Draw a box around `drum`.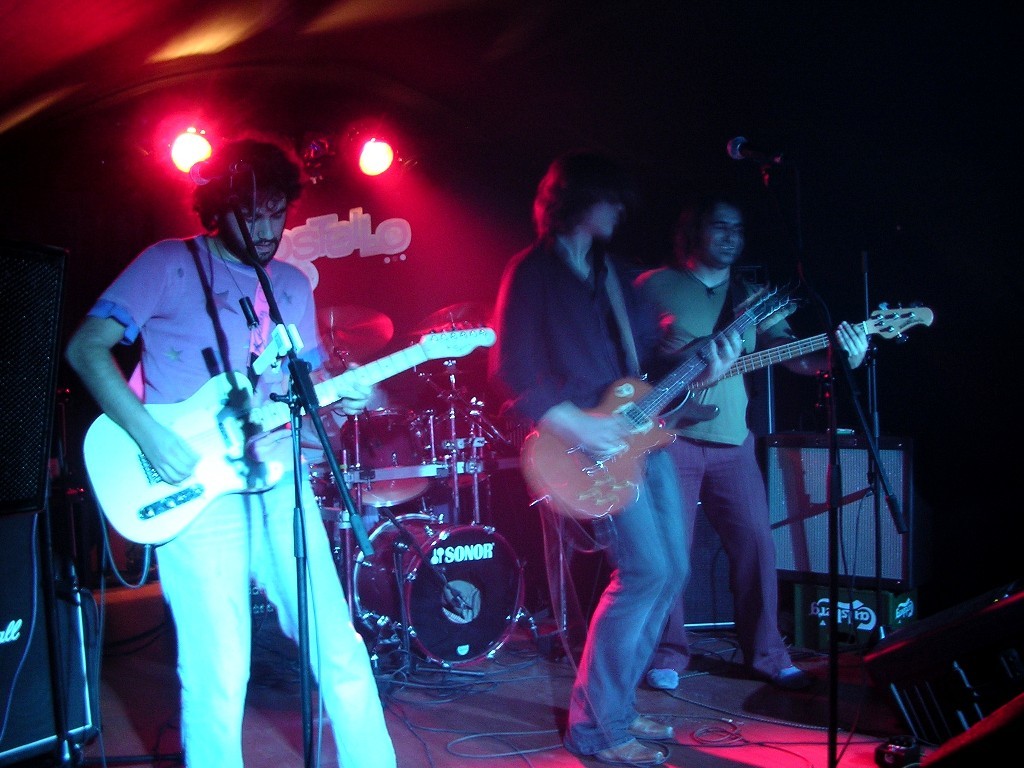
[425, 410, 499, 486].
